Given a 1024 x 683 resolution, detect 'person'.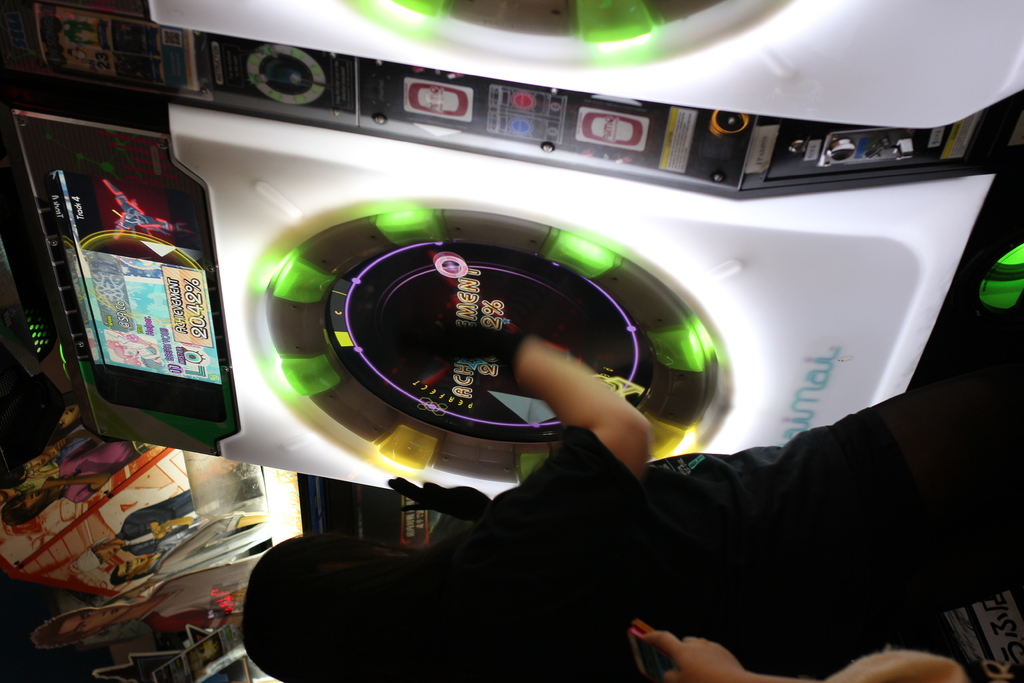
pyautogui.locateOnScreen(74, 460, 252, 570).
